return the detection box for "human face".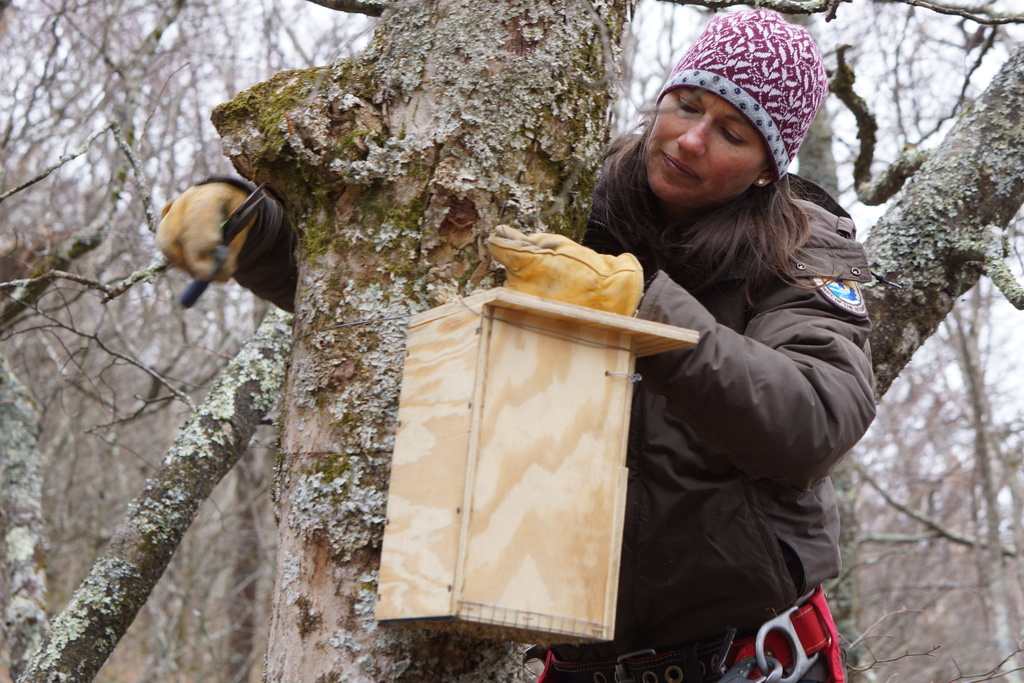
l=644, t=84, r=766, b=208.
